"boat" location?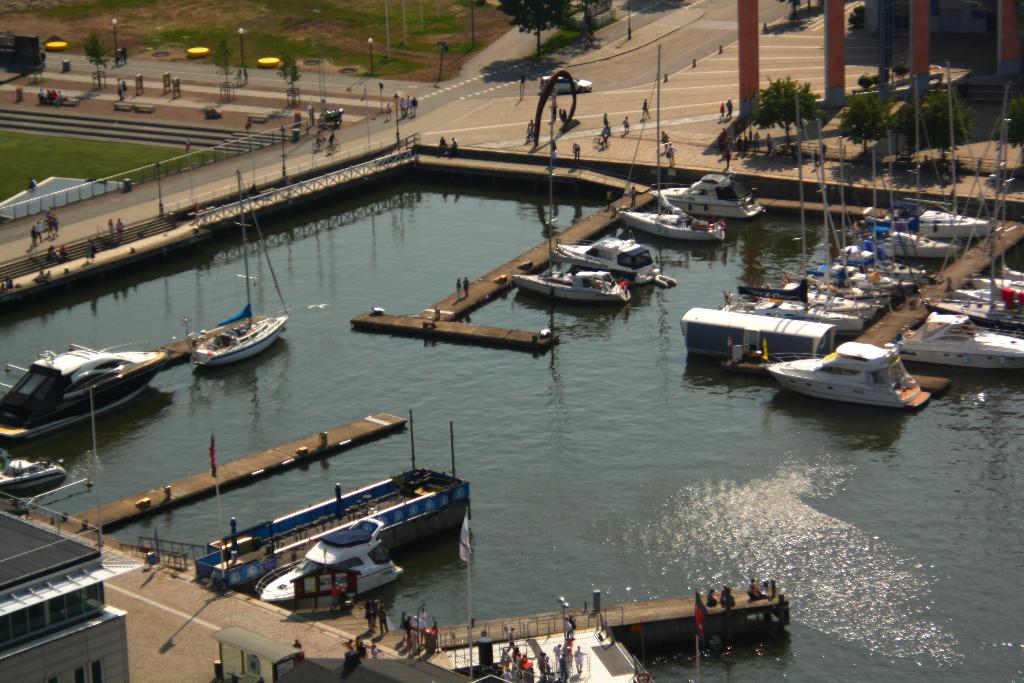
<box>760,334,934,414</box>
